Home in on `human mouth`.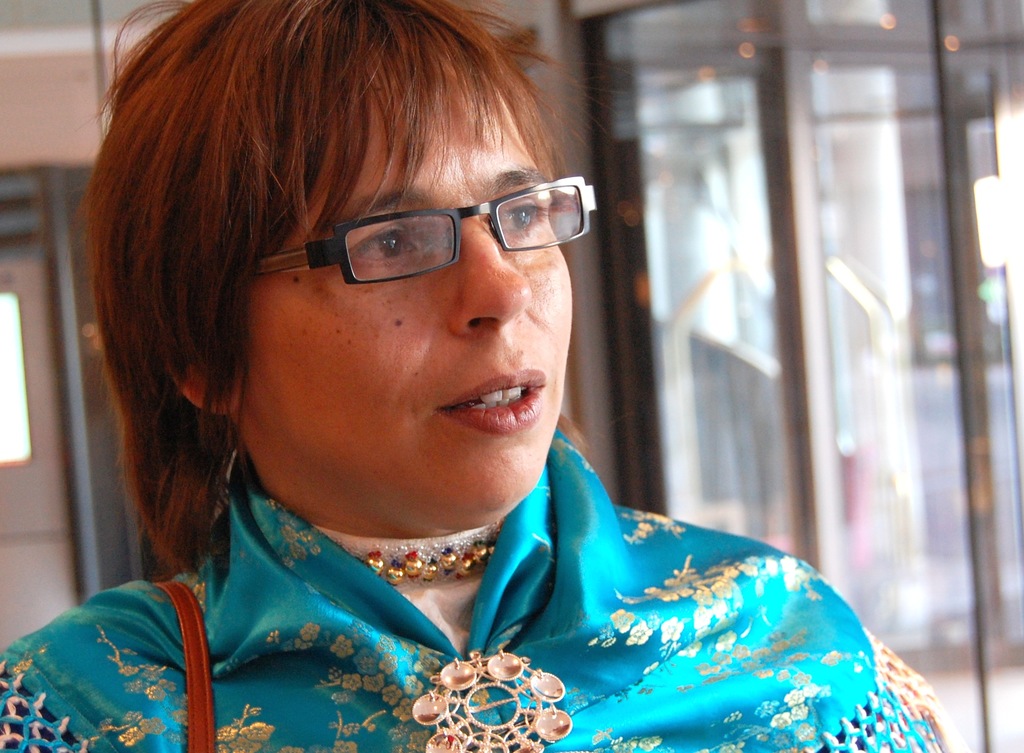
Homed in at region(415, 370, 547, 445).
